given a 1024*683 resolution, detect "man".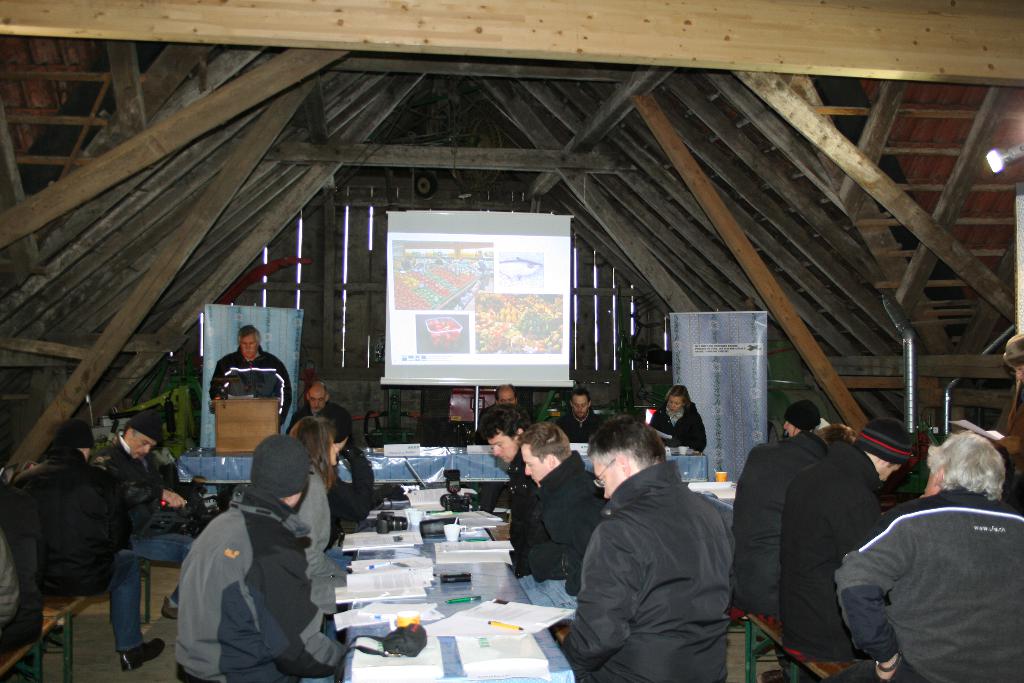
568, 415, 753, 679.
